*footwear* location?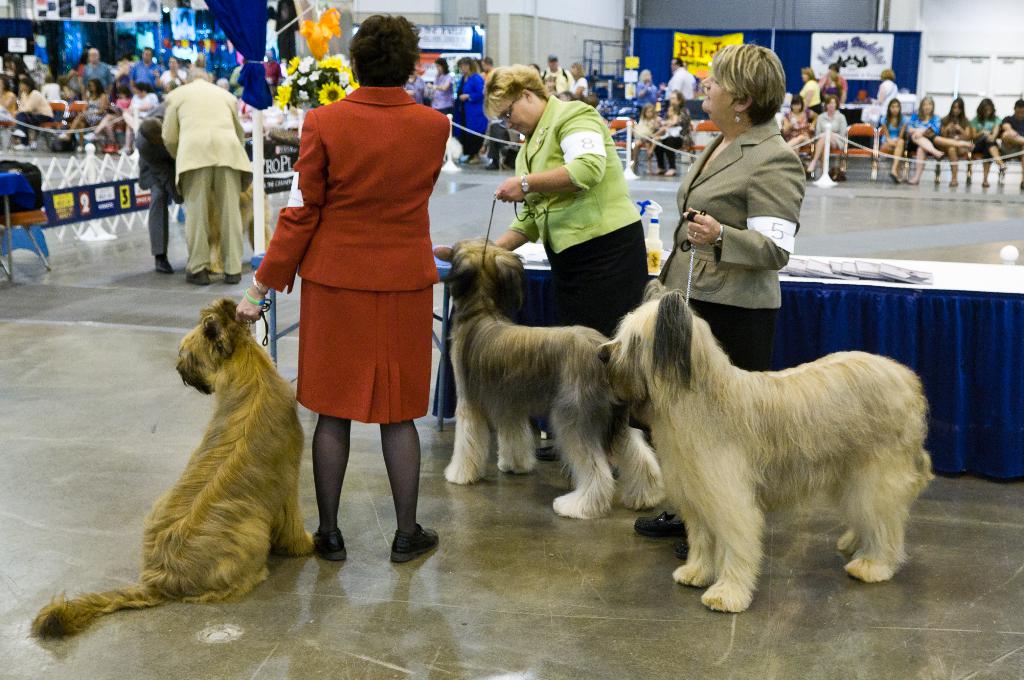
region(58, 130, 68, 142)
